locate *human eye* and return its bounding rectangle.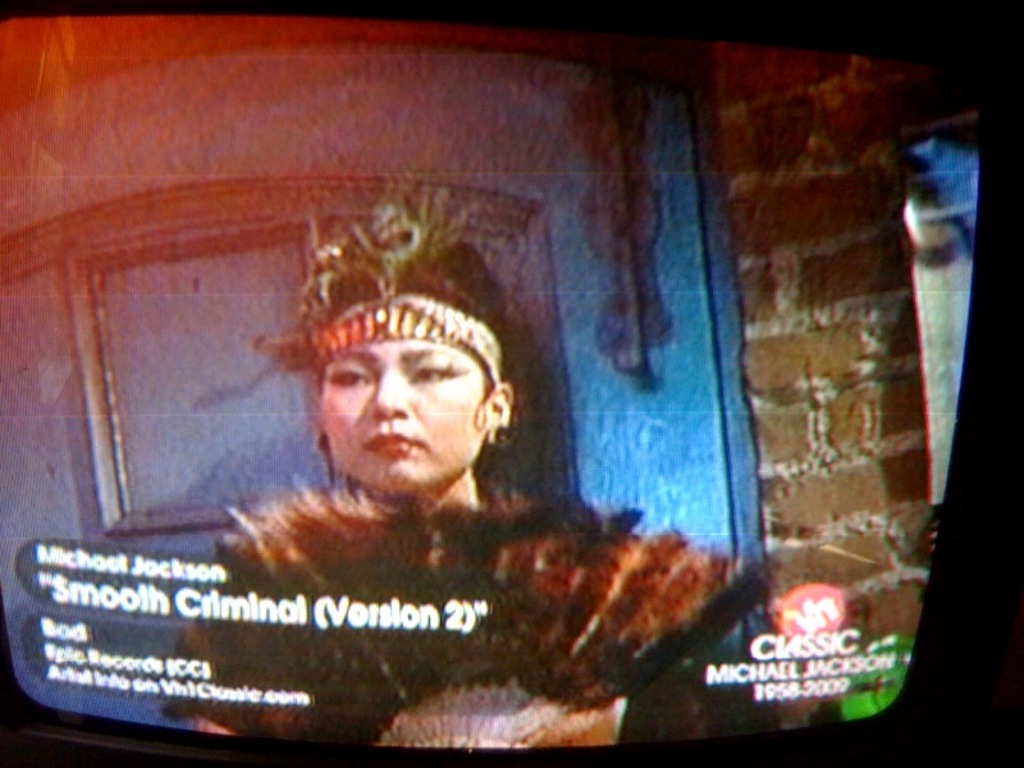
(x1=324, y1=357, x2=376, y2=390).
